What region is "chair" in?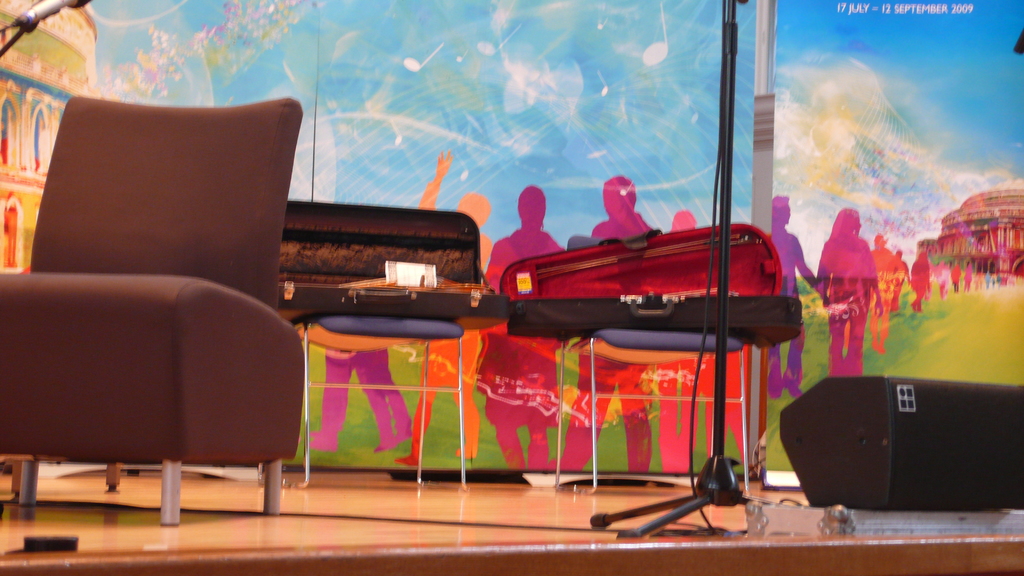
x1=551 y1=230 x2=757 y2=502.
